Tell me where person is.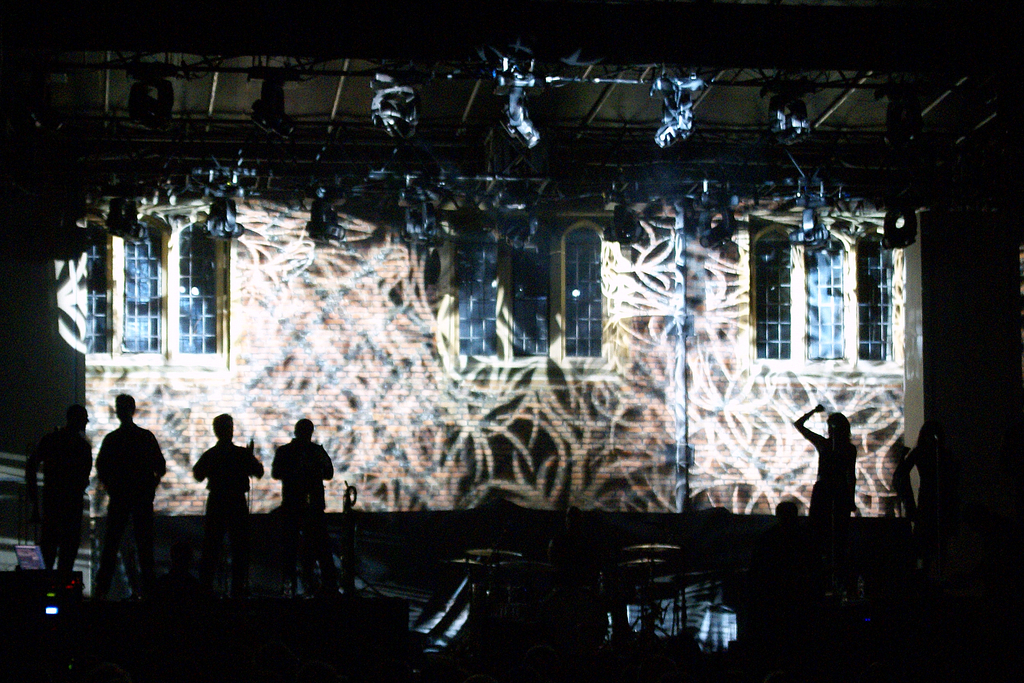
person is at Rect(263, 423, 323, 528).
